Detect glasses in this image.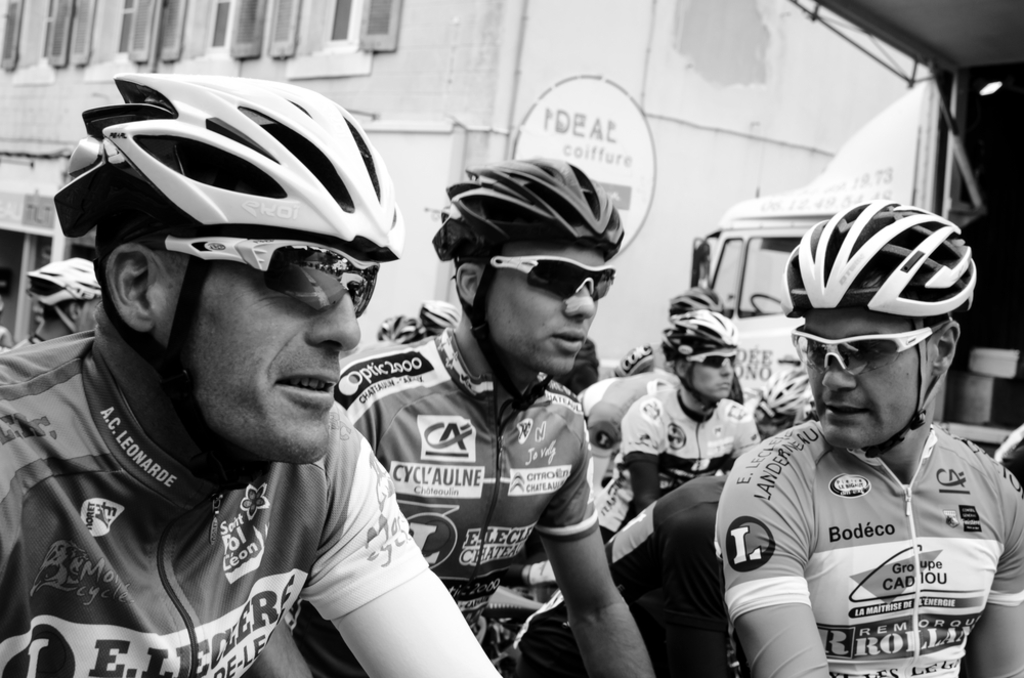
Detection: 684/342/750/371.
